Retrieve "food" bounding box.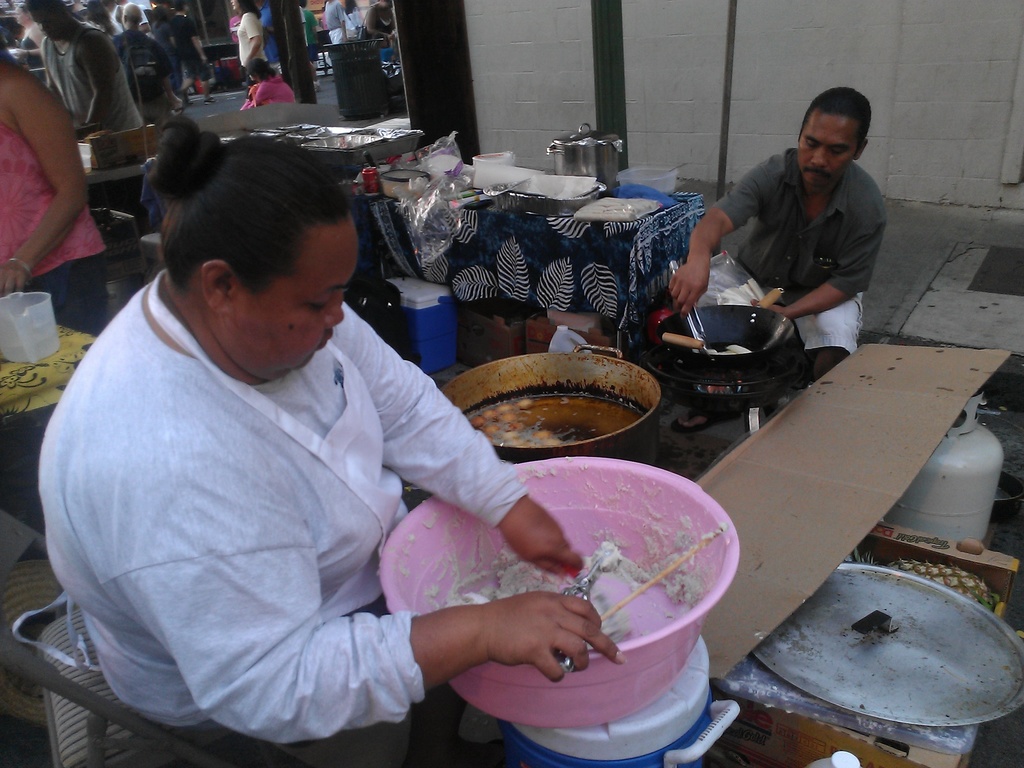
Bounding box: bbox=(473, 392, 570, 449).
